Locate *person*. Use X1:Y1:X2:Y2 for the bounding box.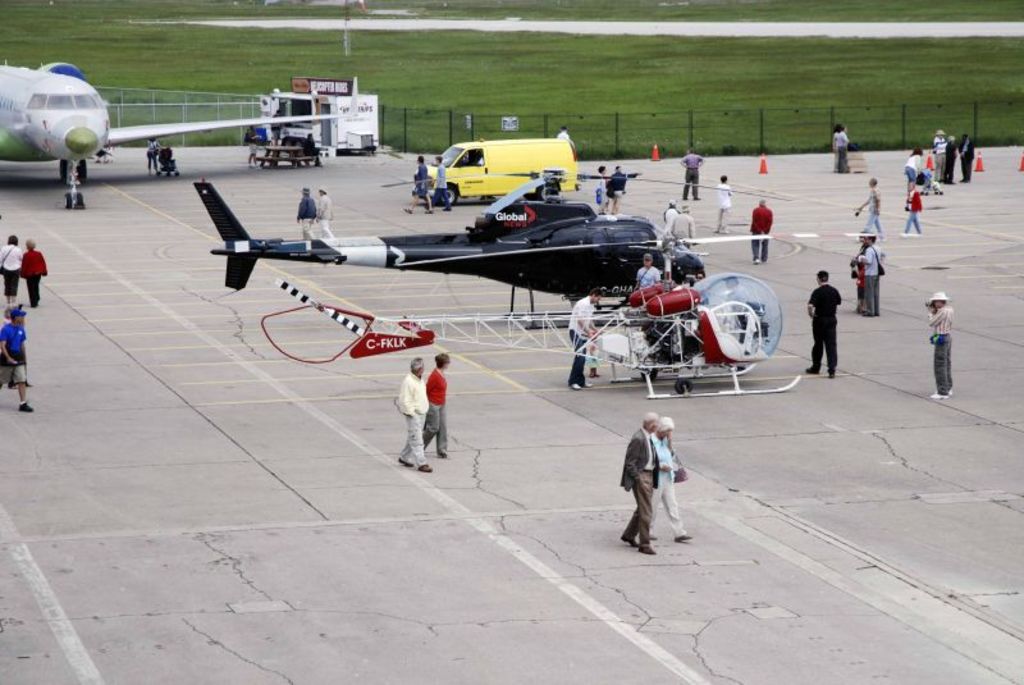
749:201:777:266.
